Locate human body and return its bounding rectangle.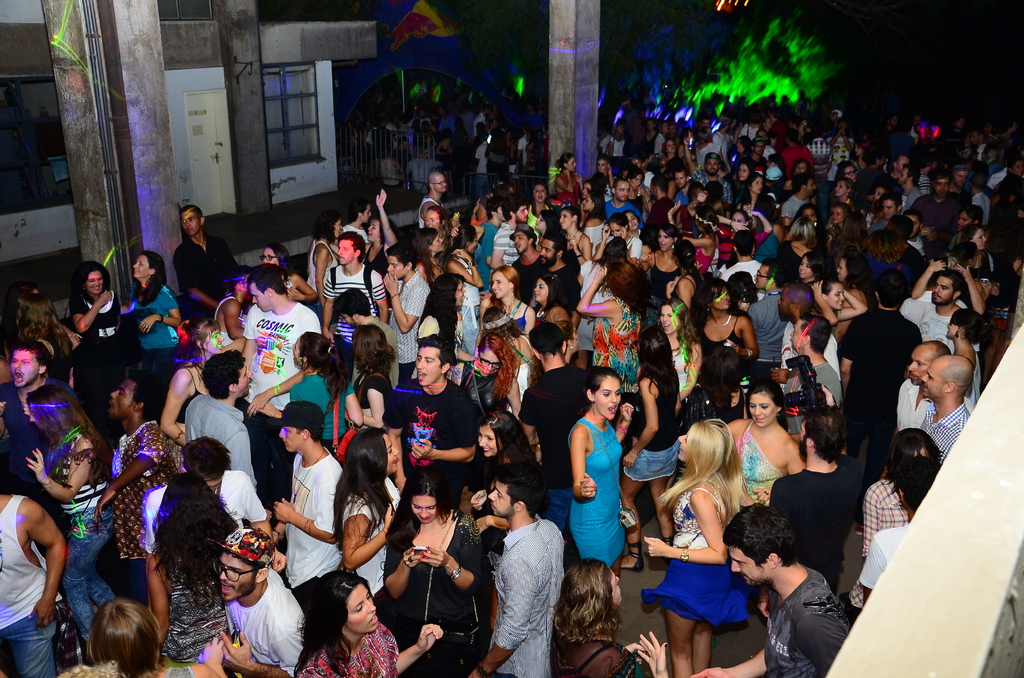
781, 168, 821, 223.
